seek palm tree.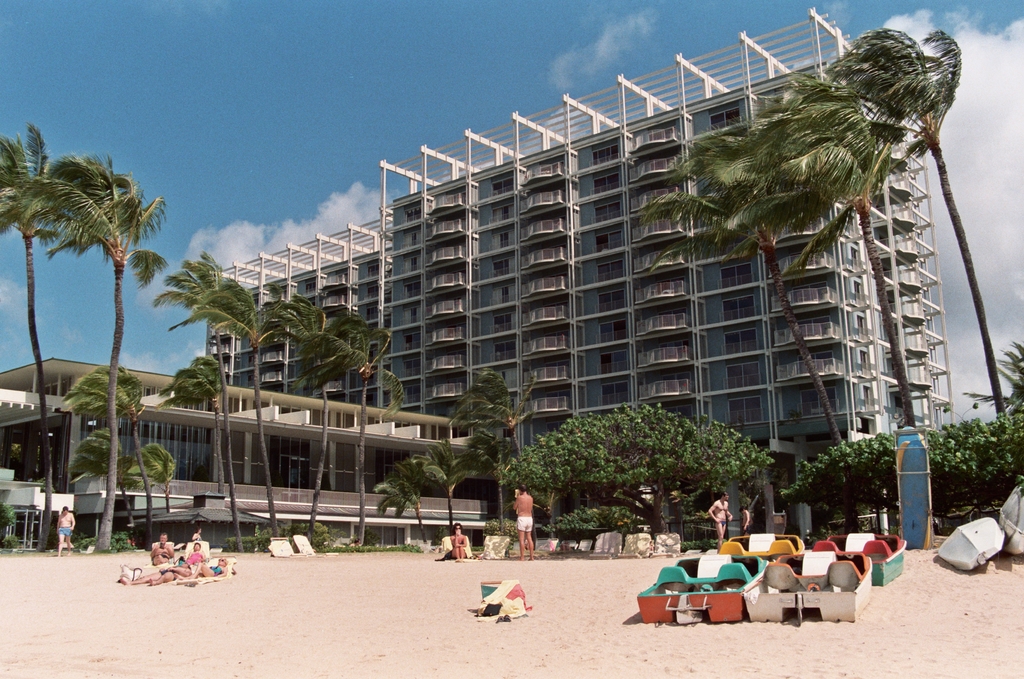
BBox(63, 362, 156, 578).
